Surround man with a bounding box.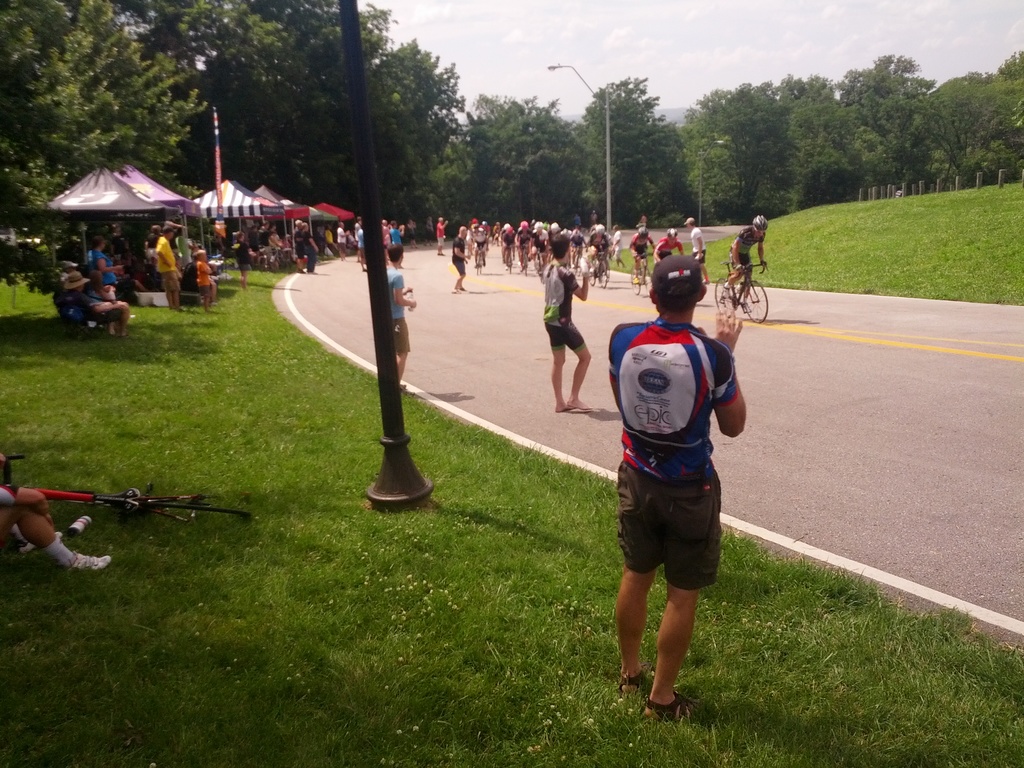
291,218,307,271.
